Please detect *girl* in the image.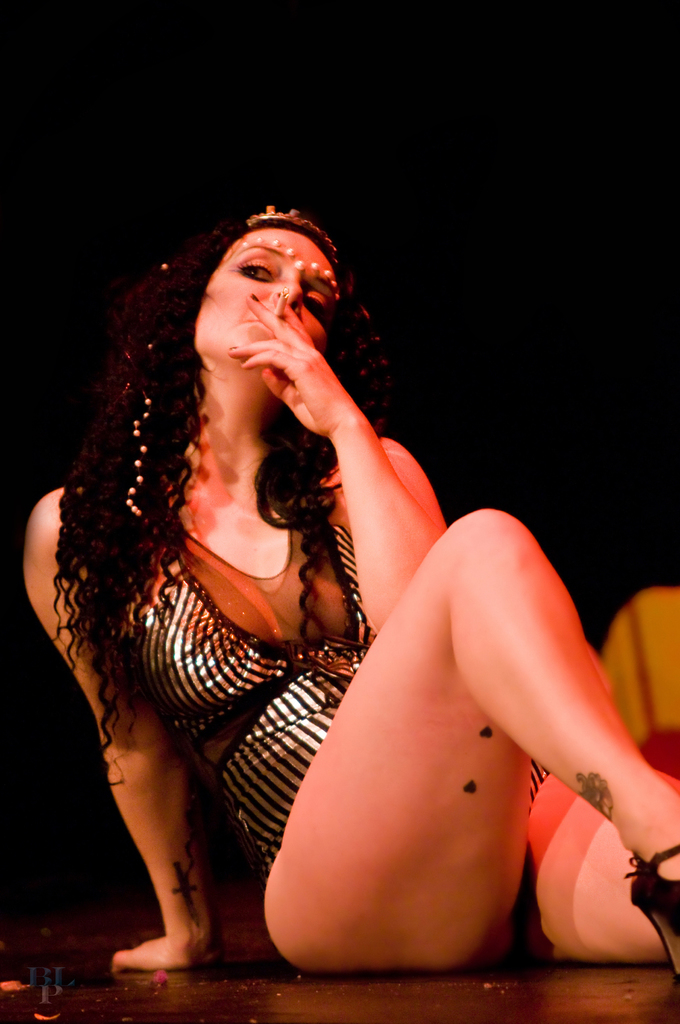
pyautogui.locateOnScreen(26, 204, 679, 964).
